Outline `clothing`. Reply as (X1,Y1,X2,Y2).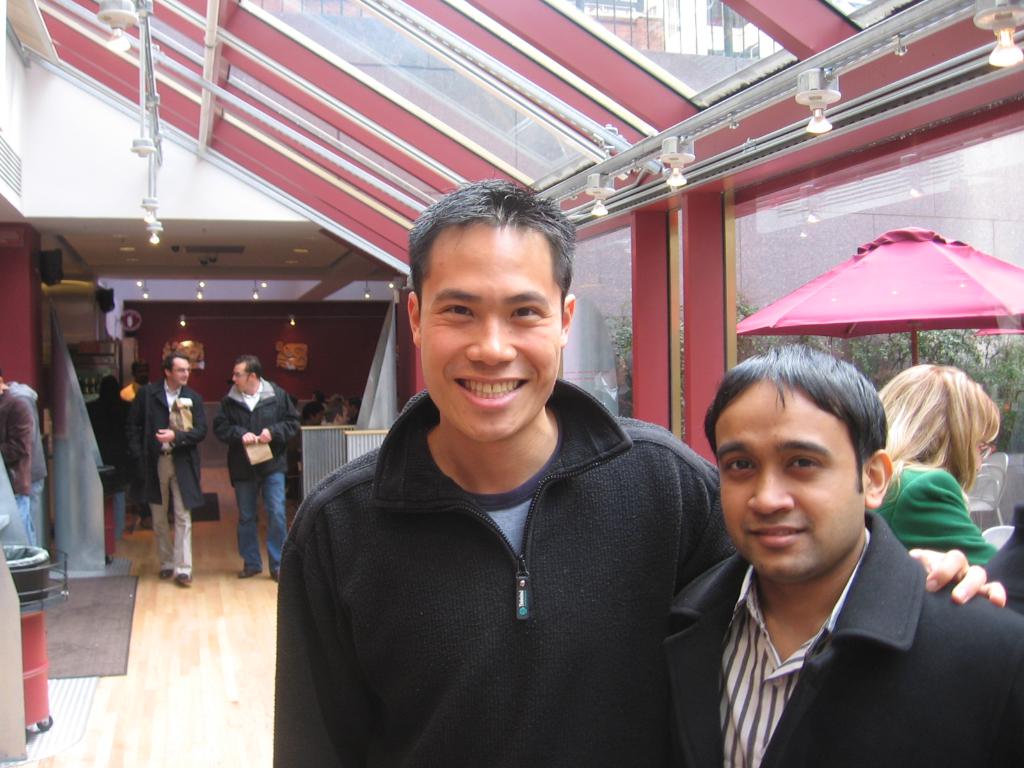
(883,473,995,561).
